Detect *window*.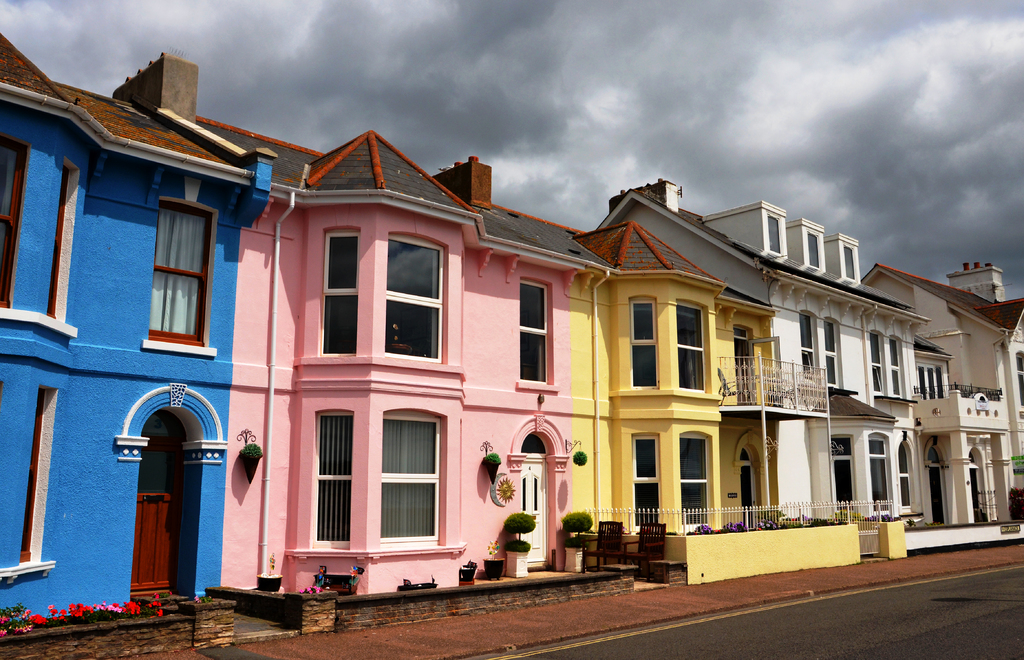
Detected at 834/459/850/503.
